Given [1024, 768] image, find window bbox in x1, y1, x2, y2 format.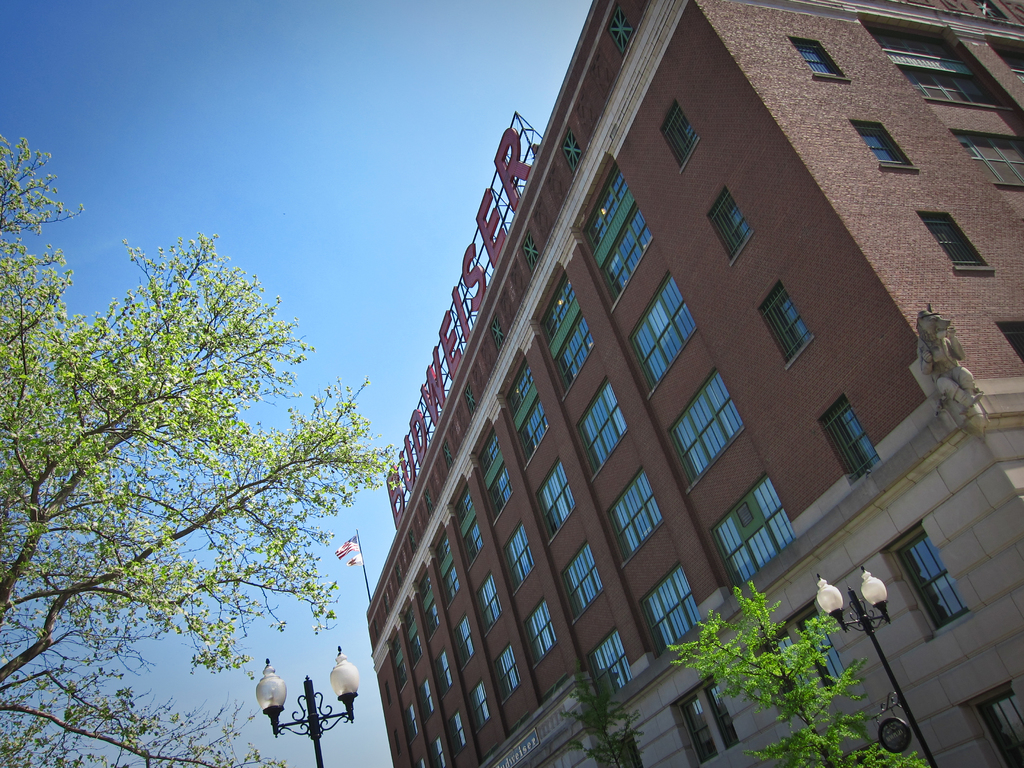
556, 540, 602, 625.
